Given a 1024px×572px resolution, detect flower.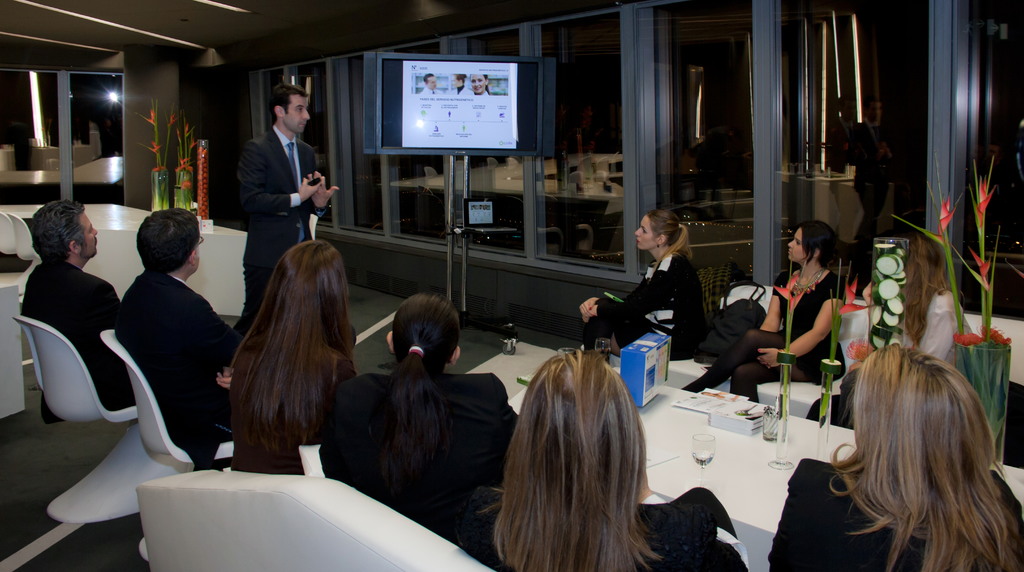
841:280:866:317.
